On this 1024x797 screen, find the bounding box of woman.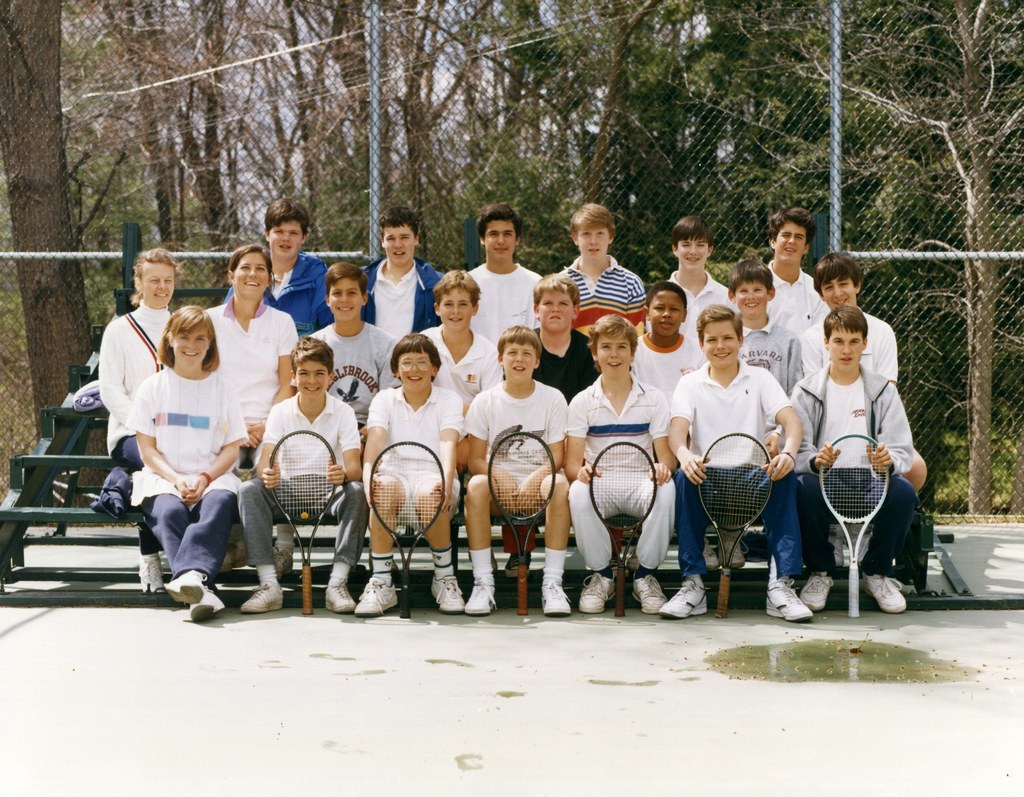
Bounding box: [x1=97, y1=248, x2=187, y2=607].
